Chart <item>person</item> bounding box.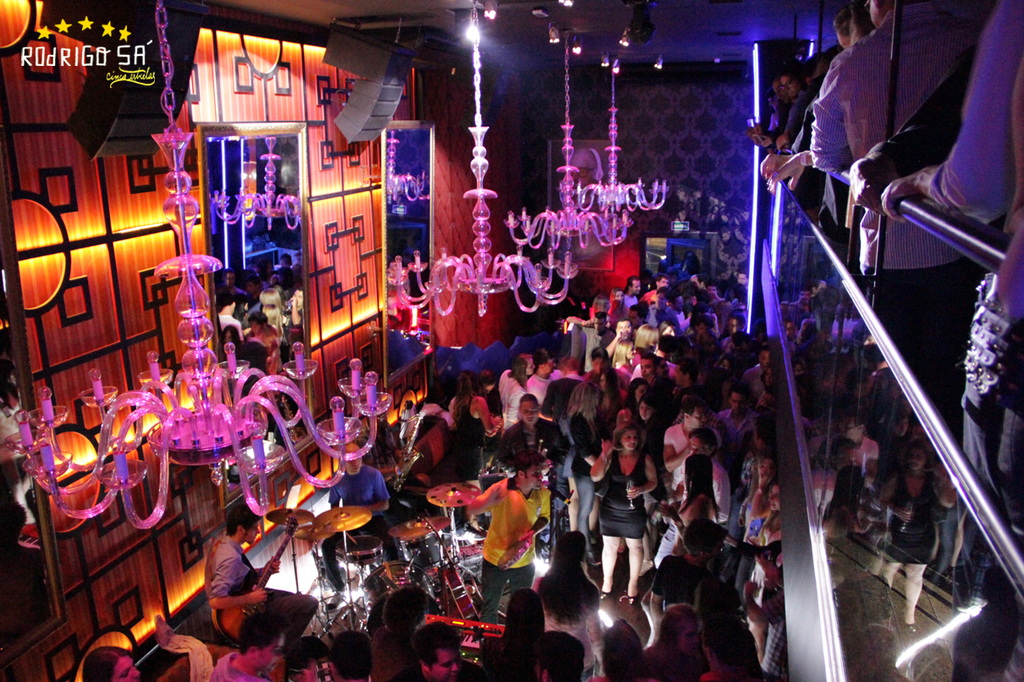
Charted: (466, 470, 540, 608).
